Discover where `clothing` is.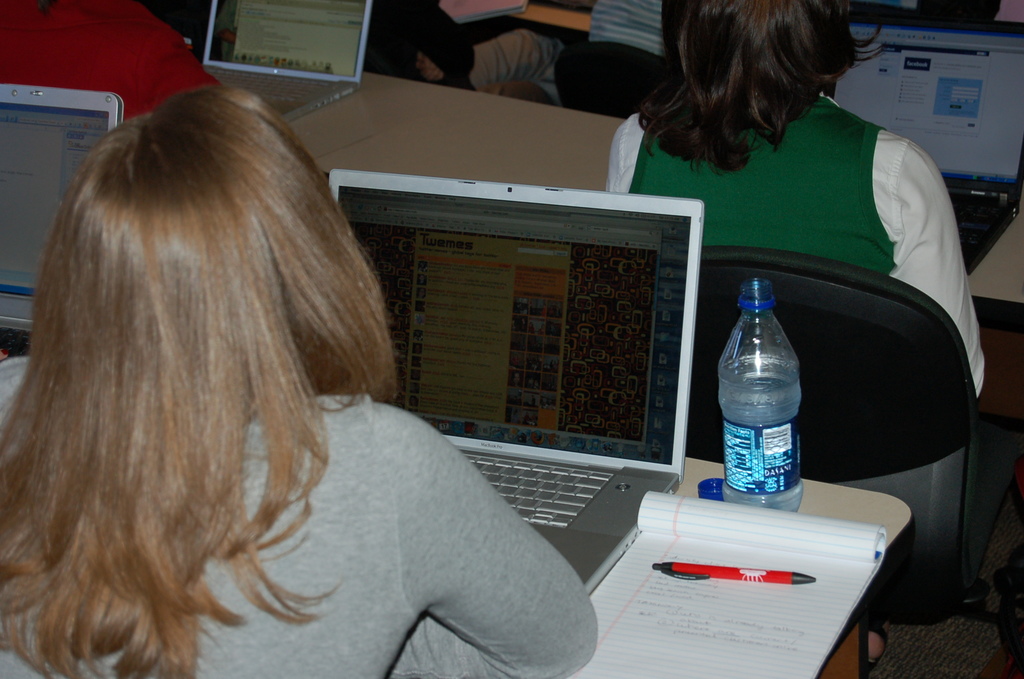
Discovered at l=600, t=73, r=987, b=405.
